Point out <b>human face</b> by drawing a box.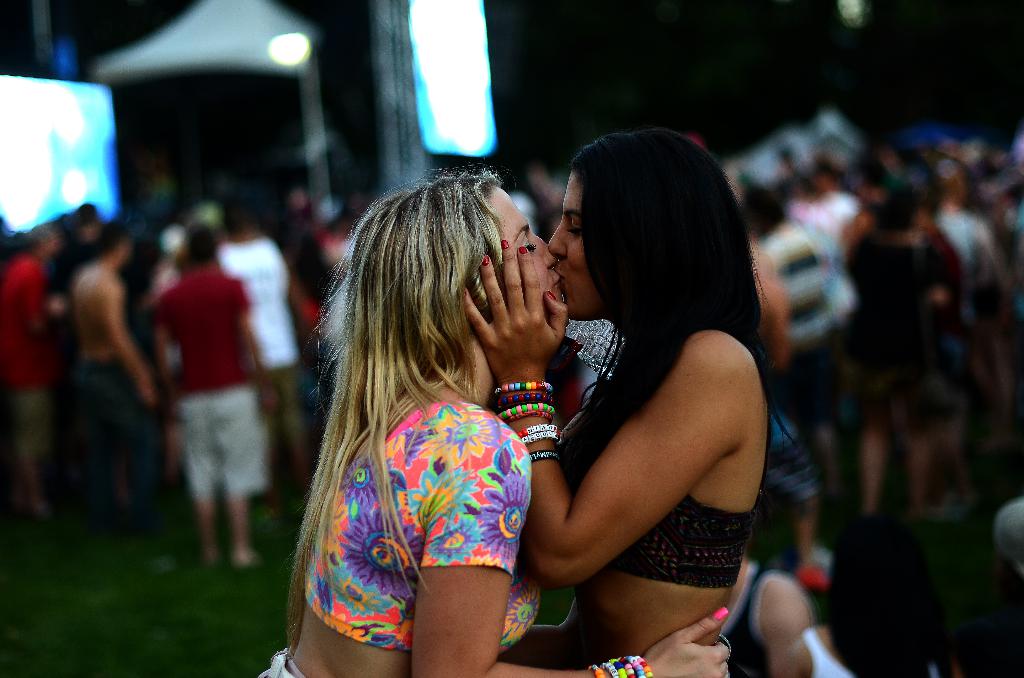
[x1=547, y1=171, x2=596, y2=322].
